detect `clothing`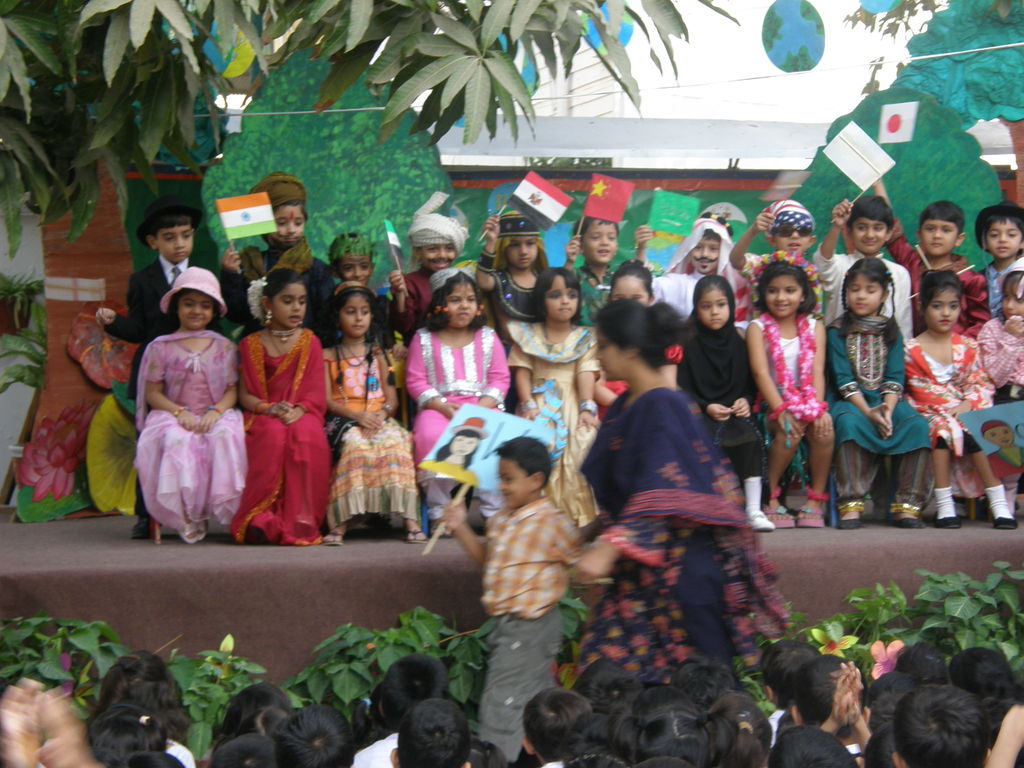
left=134, top=326, right=262, bottom=531
